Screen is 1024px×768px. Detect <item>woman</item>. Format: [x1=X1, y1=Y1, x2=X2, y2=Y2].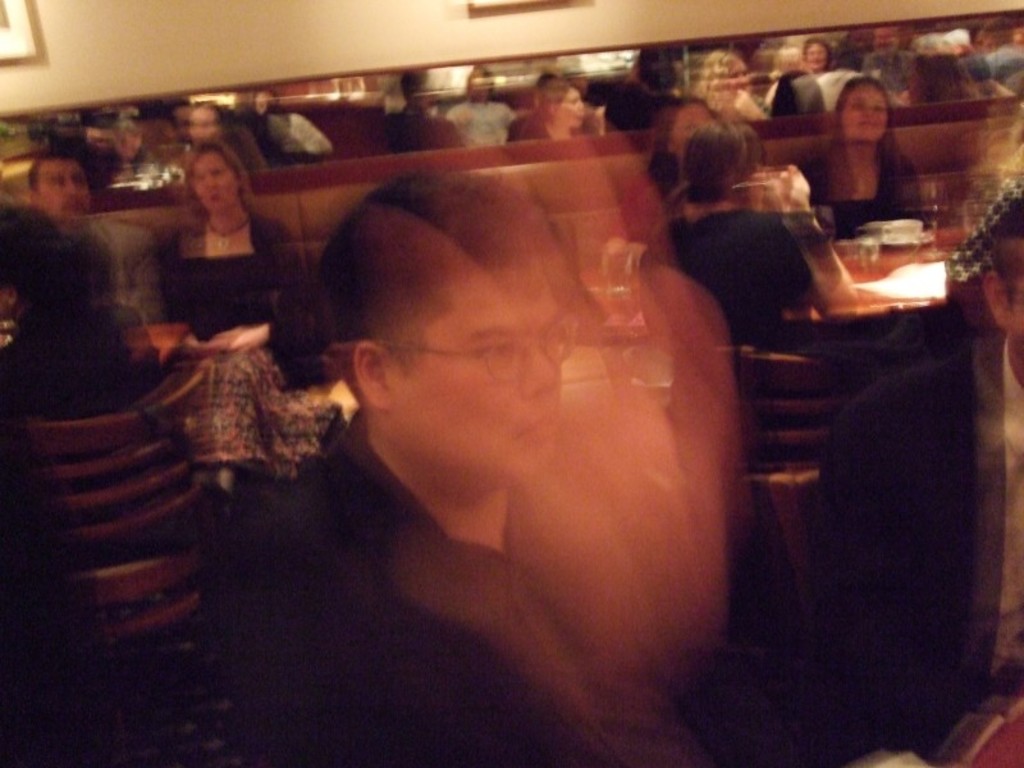
[x1=692, y1=49, x2=768, y2=122].
